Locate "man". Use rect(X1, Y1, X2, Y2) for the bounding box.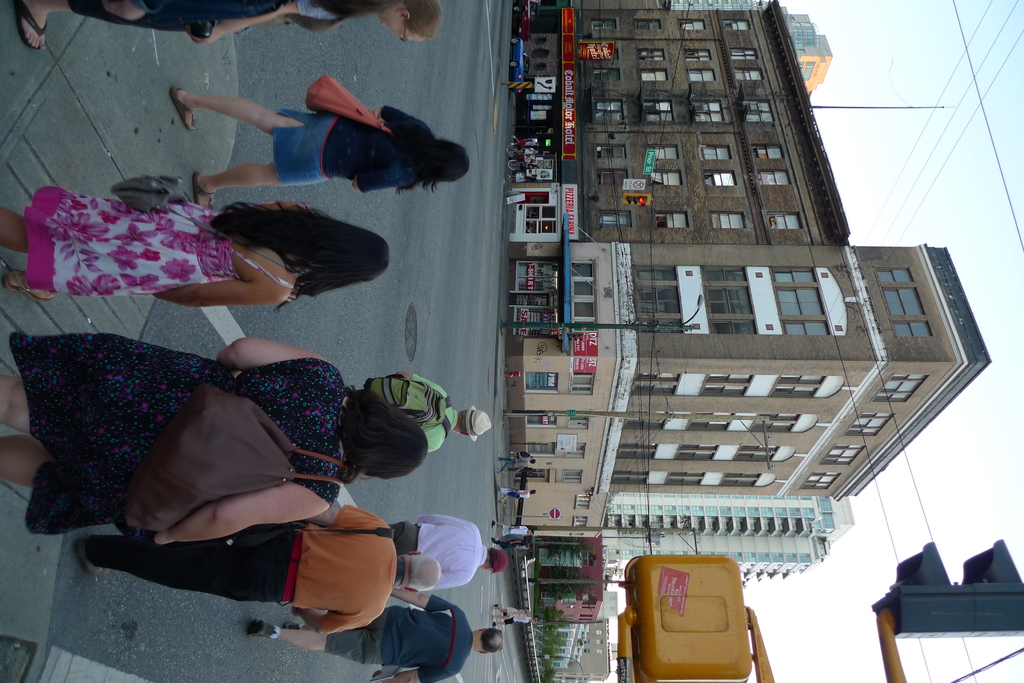
rect(74, 504, 437, 633).
